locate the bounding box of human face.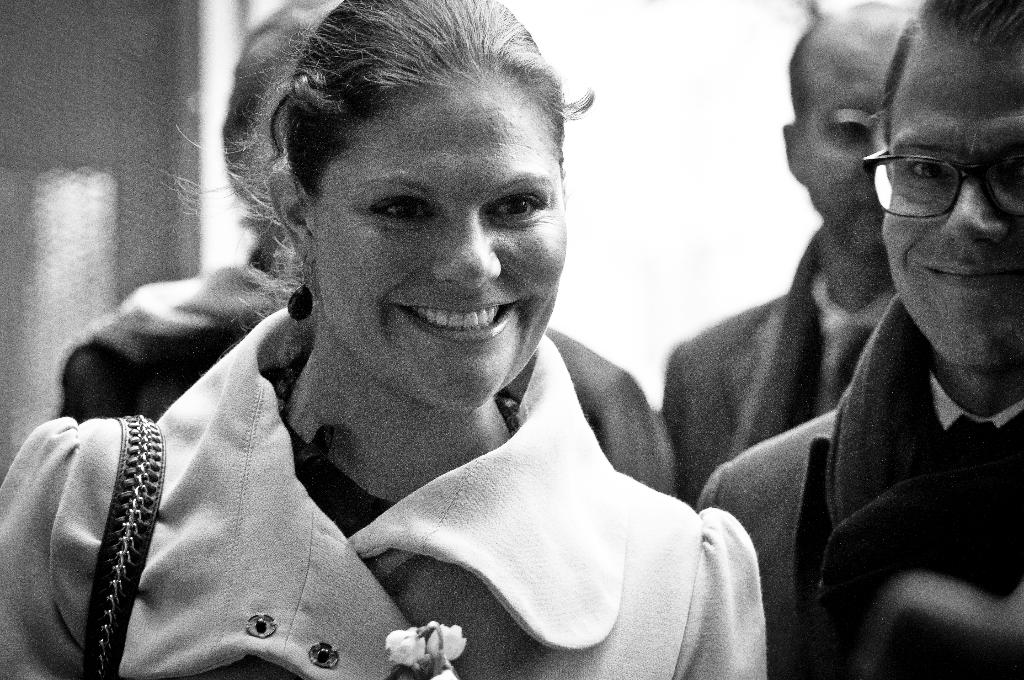
Bounding box: BBox(806, 59, 886, 257).
